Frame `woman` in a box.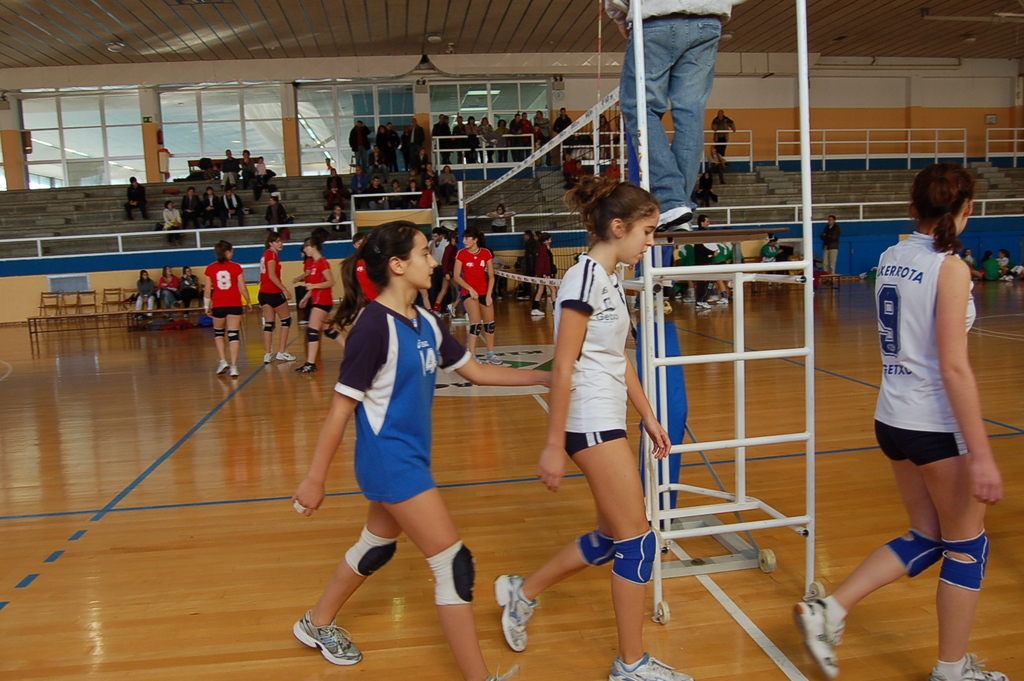
BBox(848, 148, 1008, 677).
